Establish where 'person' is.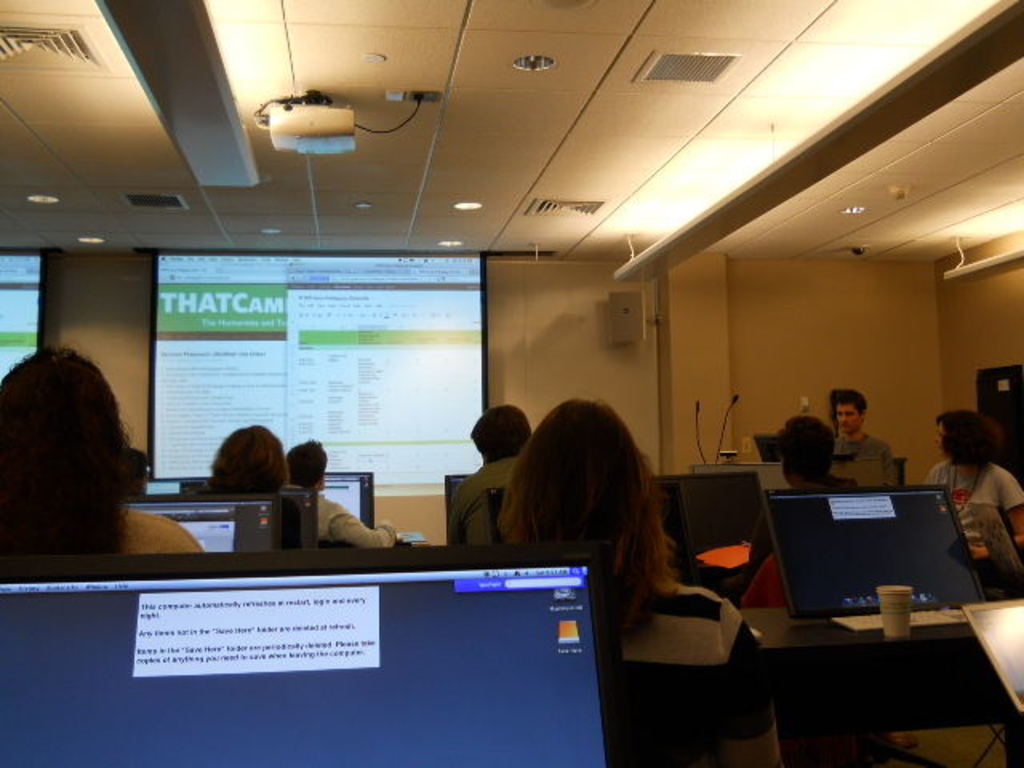
Established at box=[0, 330, 190, 560].
